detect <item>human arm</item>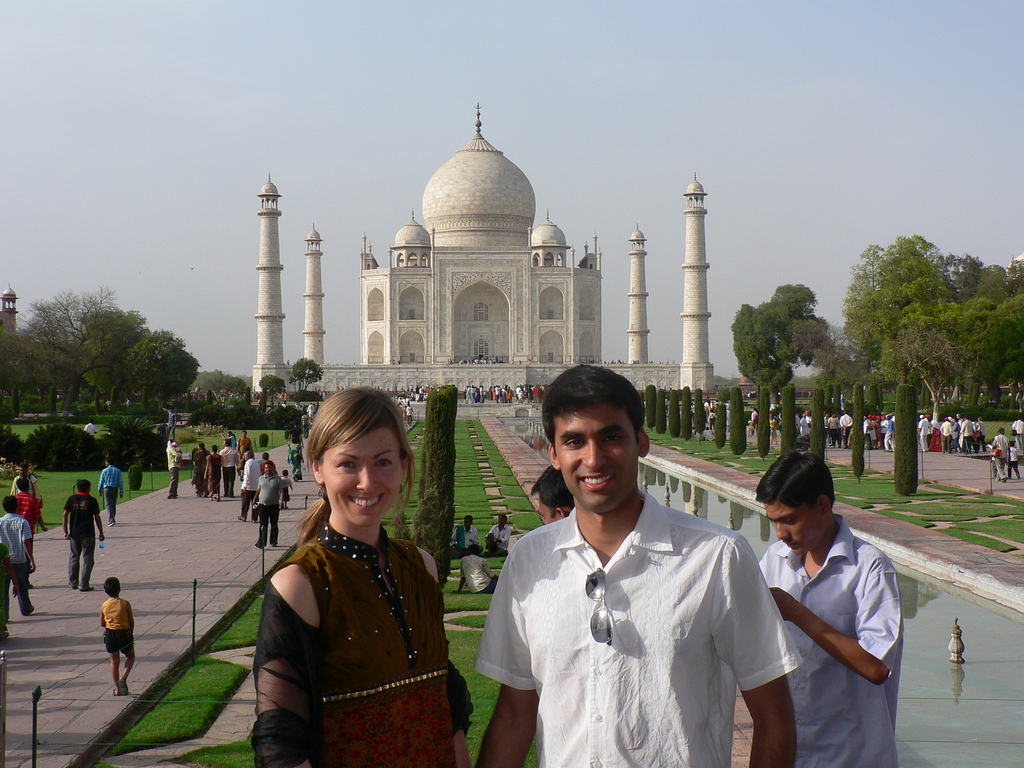
bbox(470, 551, 537, 765)
